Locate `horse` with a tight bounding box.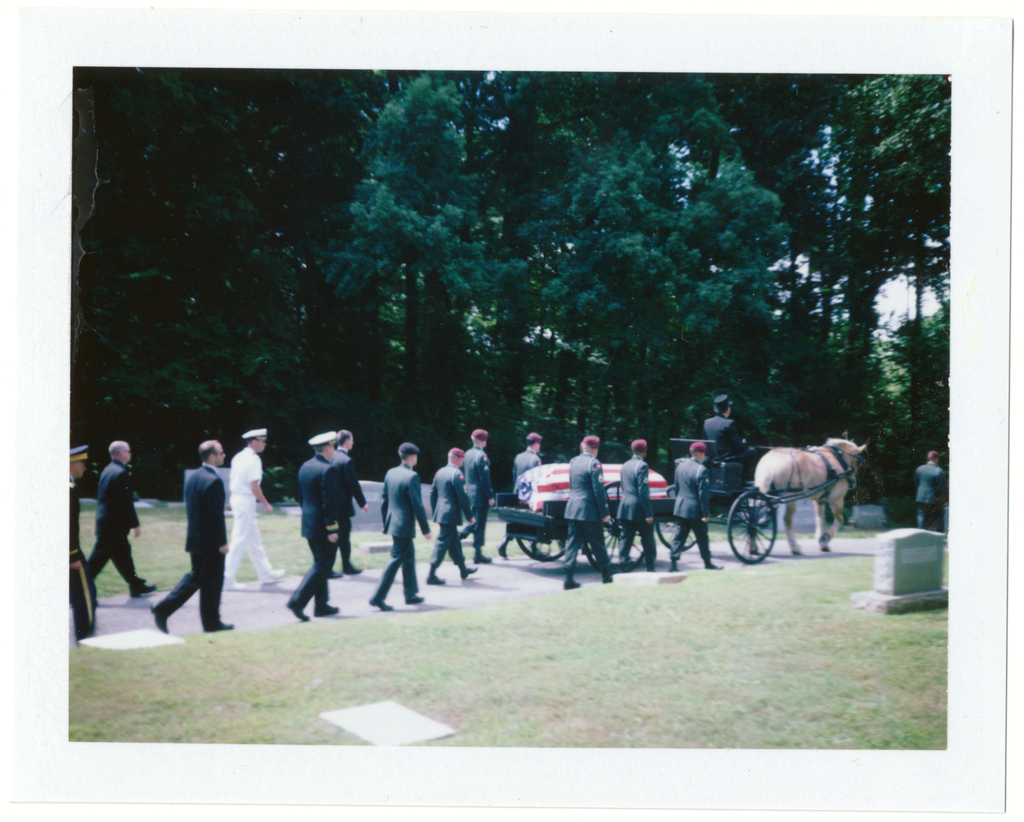
{"x1": 751, "y1": 433, "x2": 872, "y2": 561}.
